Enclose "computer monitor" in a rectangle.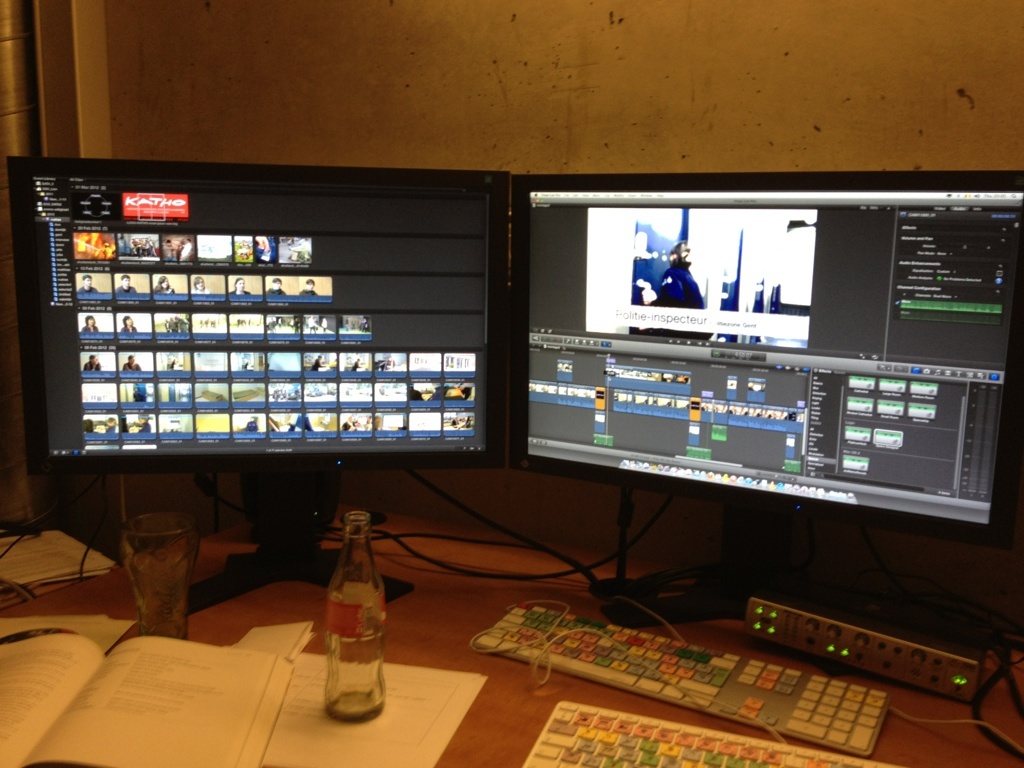
[x1=4, y1=158, x2=507, y2=628].
